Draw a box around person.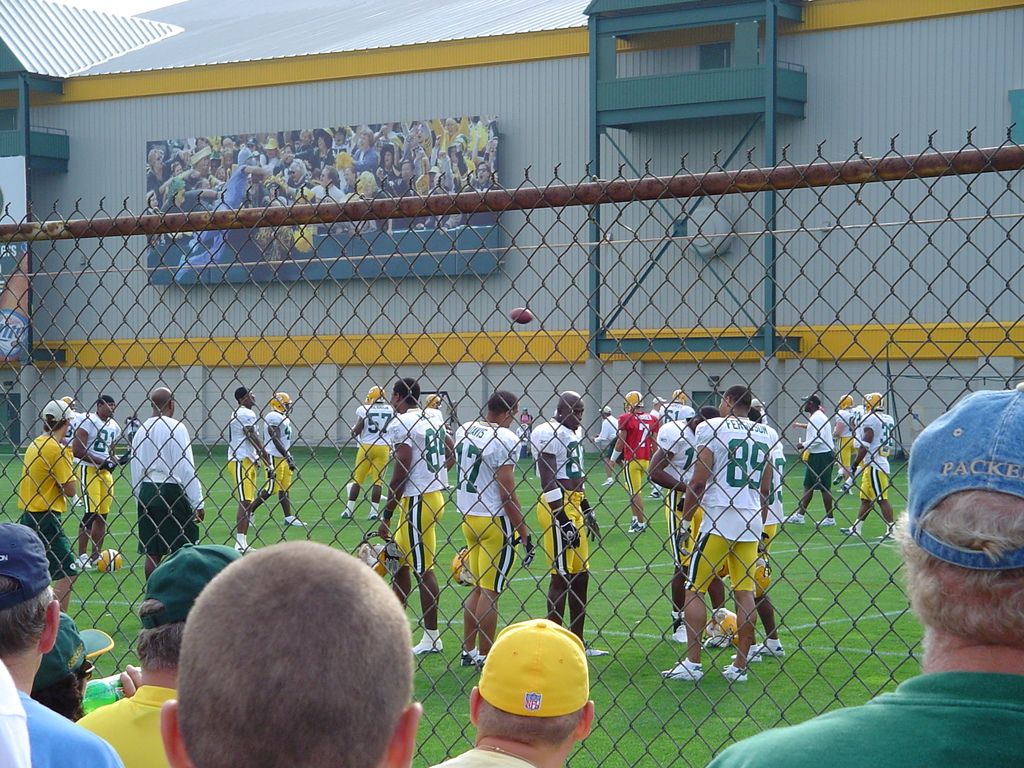
<region>712, 381, 1023, 767</region>.
